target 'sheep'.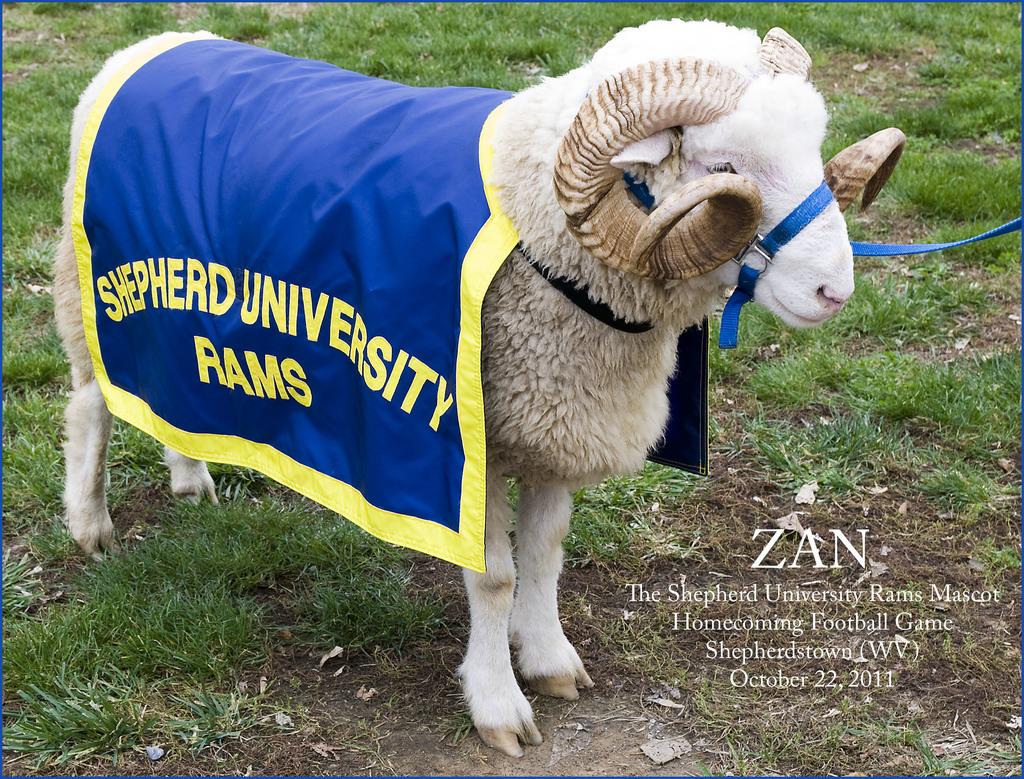
Target region: [42, 19, 881, 757].
